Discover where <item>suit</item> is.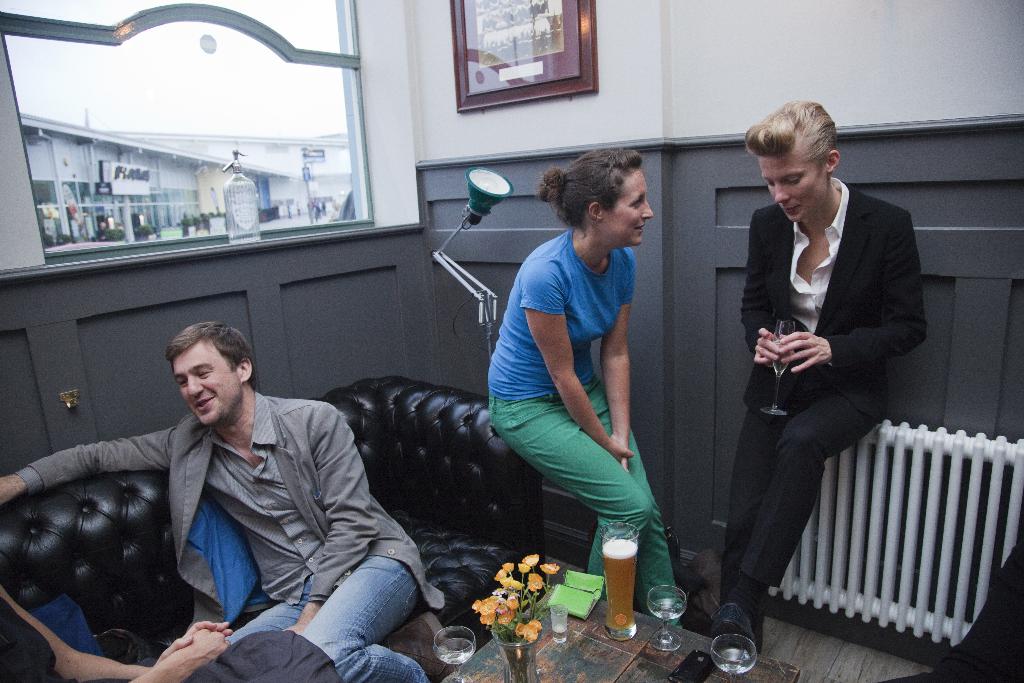
Discovered at x1=14 y1=388 x2=443 y2=633.
